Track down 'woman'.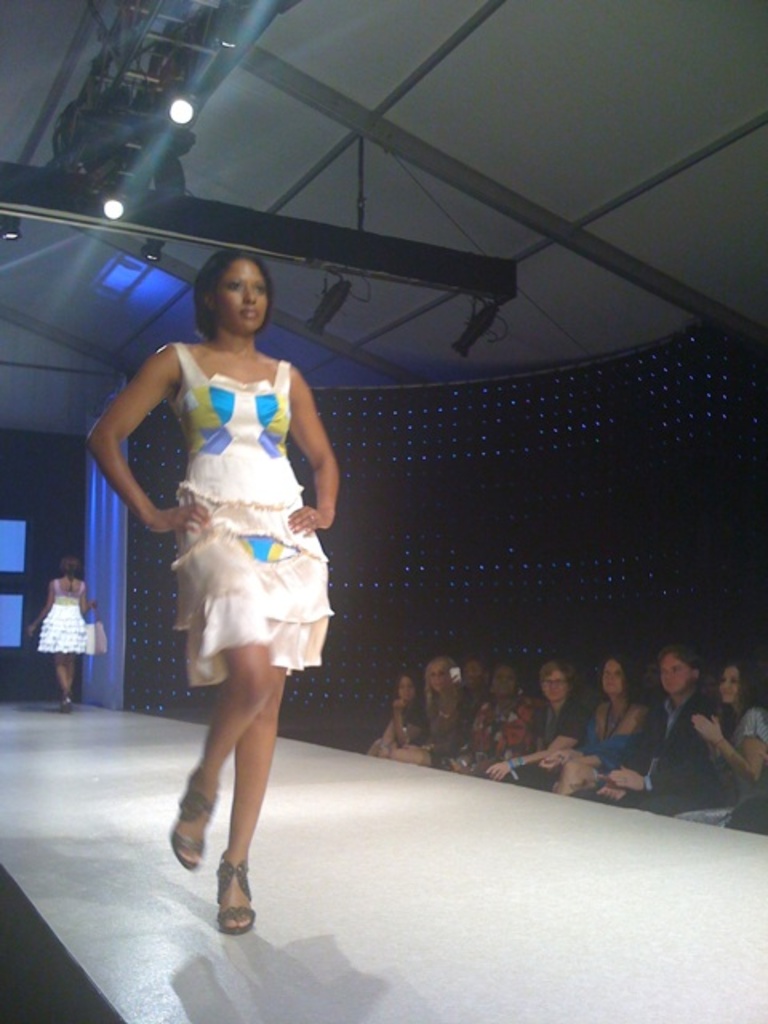
Tracked to select_region(442, 658, 538, 776).
